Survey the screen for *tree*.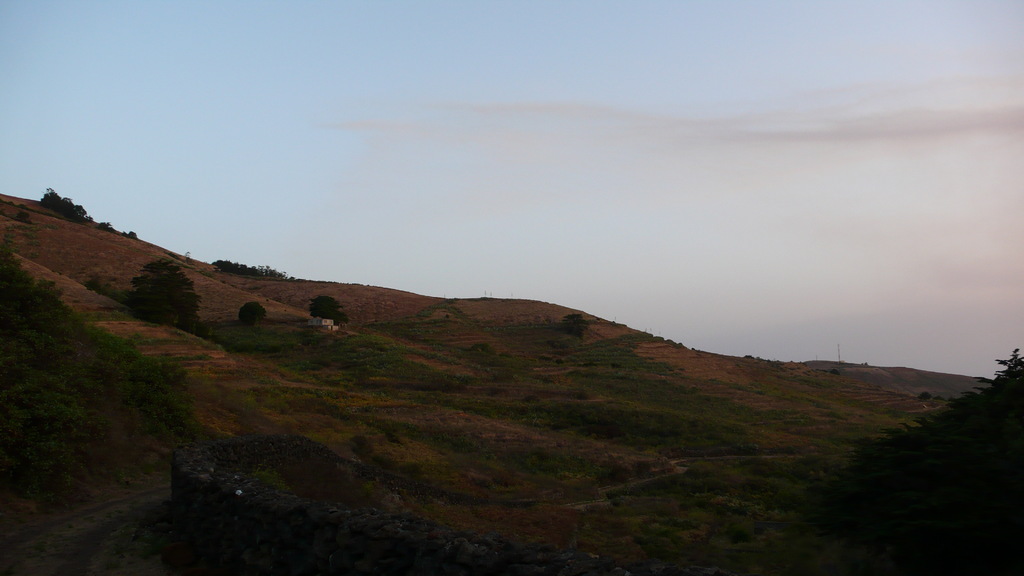
Survey found: pyautogui.locateOnScreen(116, 262, 205, 333).
